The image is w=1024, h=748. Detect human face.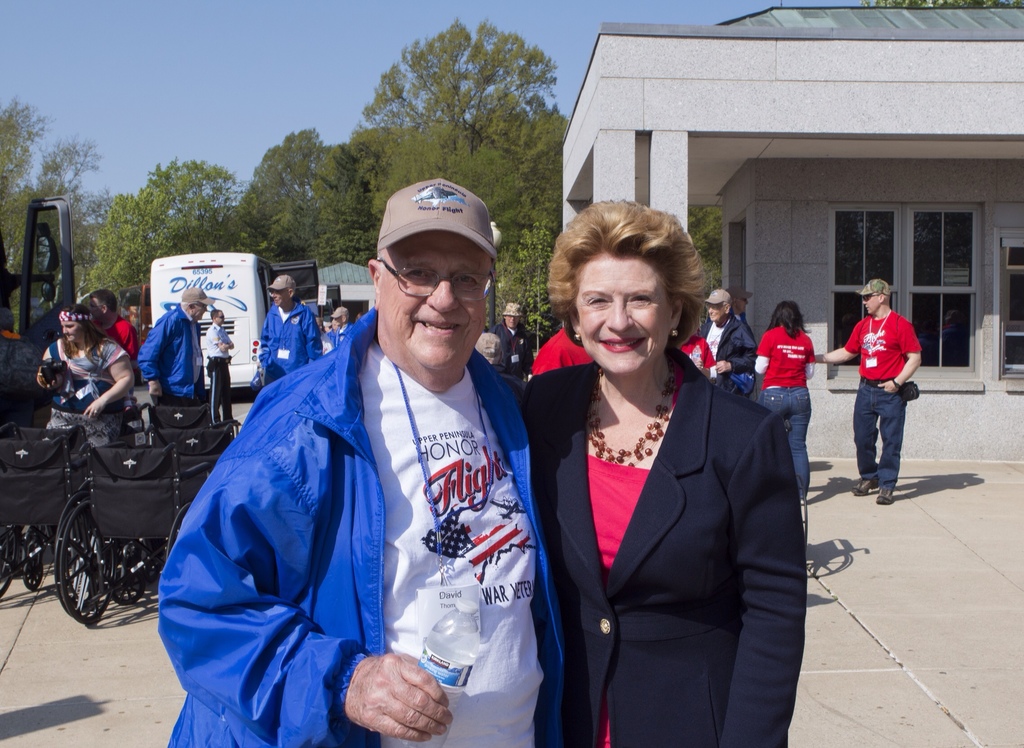
Detection: BBox(863, 294, 879, 319).
